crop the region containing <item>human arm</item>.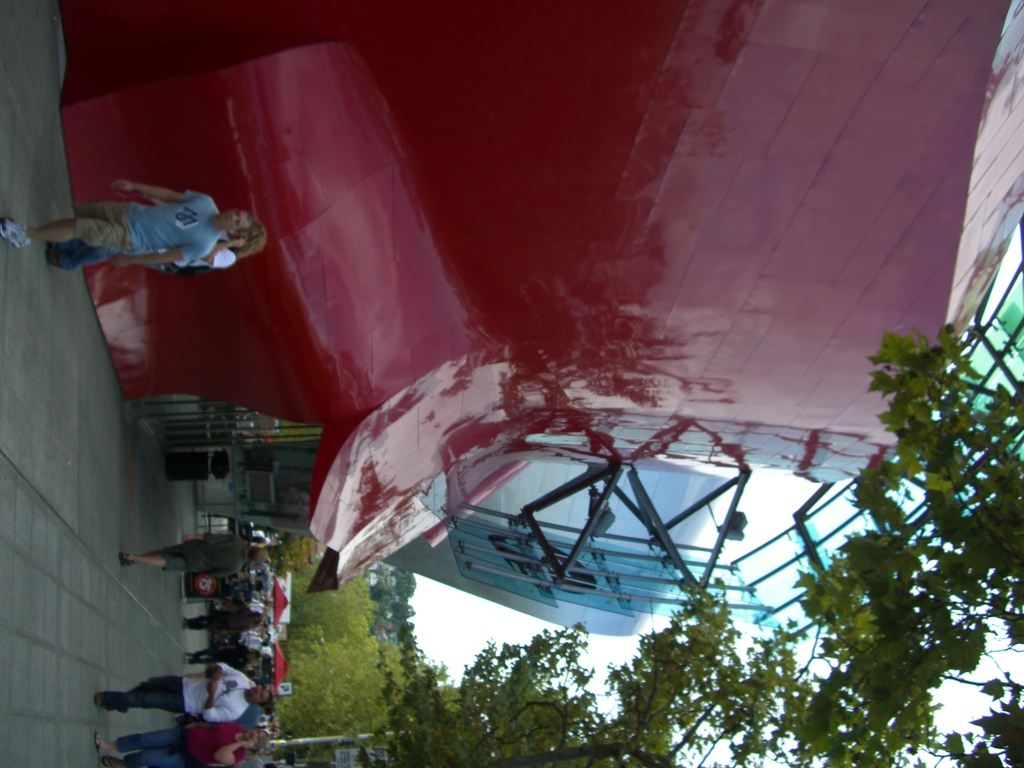
Crop region: 207, 658, 250, 682.
